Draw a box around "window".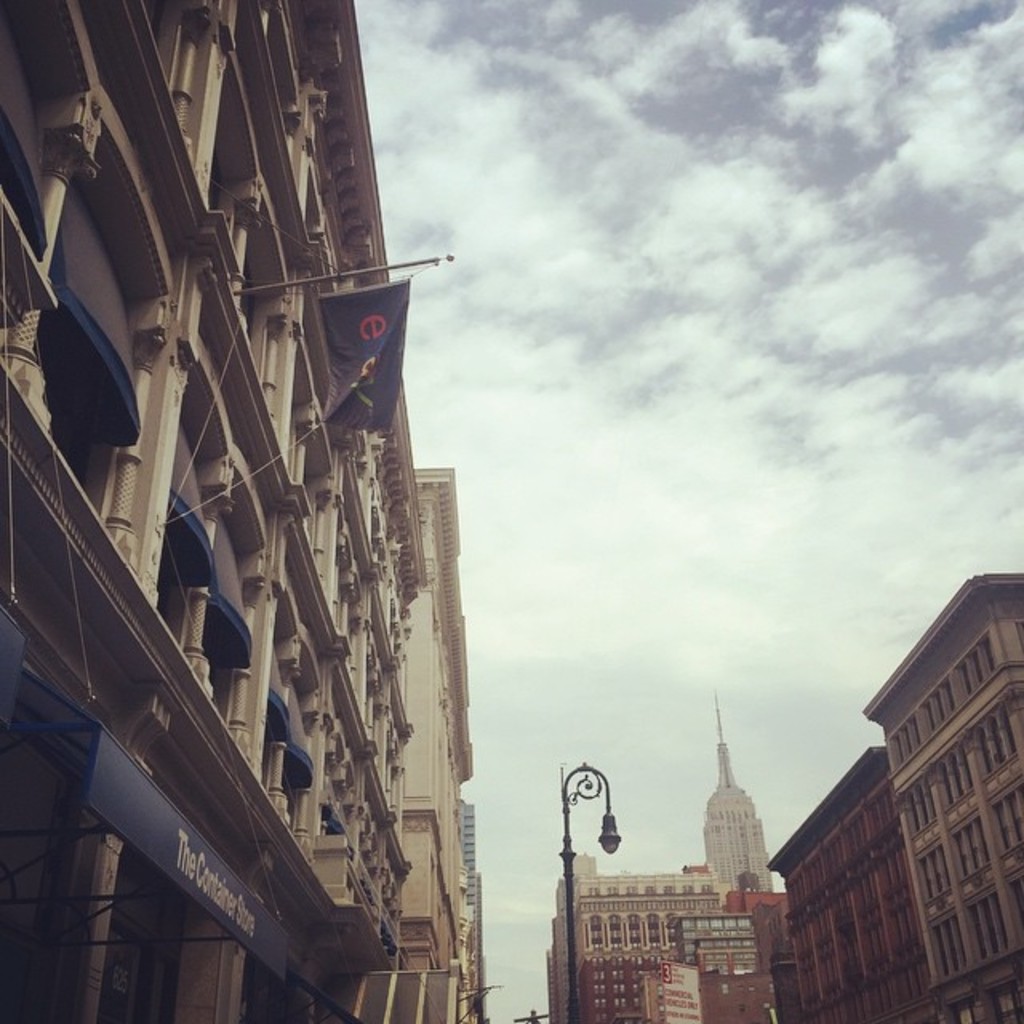
(left=910, top=842, right=958, bottom=910).
